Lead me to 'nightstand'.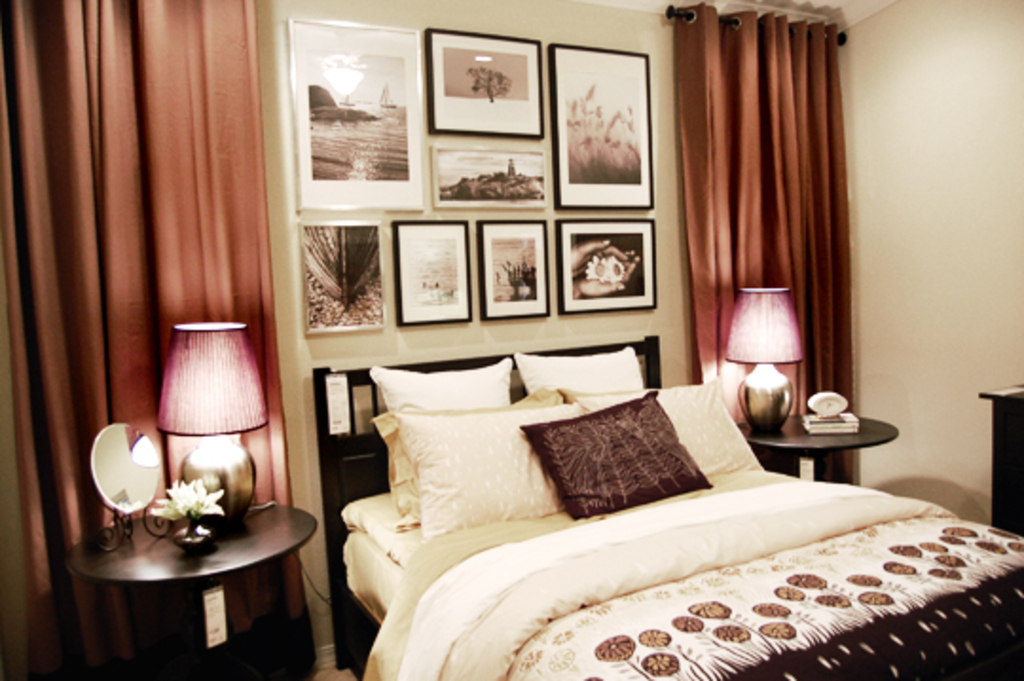
Lead to (left=732, top=393, right=901, bottom=489).
